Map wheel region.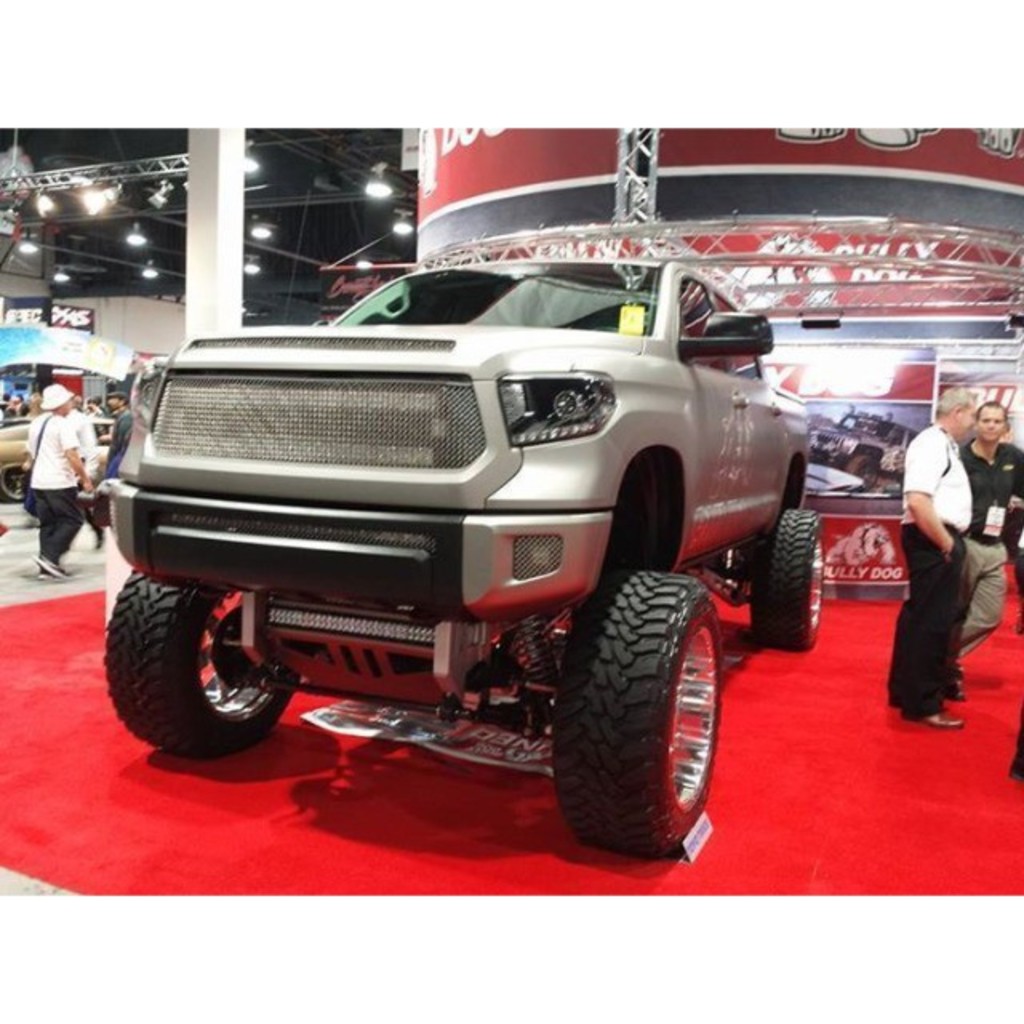
Mapped to <box>747,512,827,650</box>.
